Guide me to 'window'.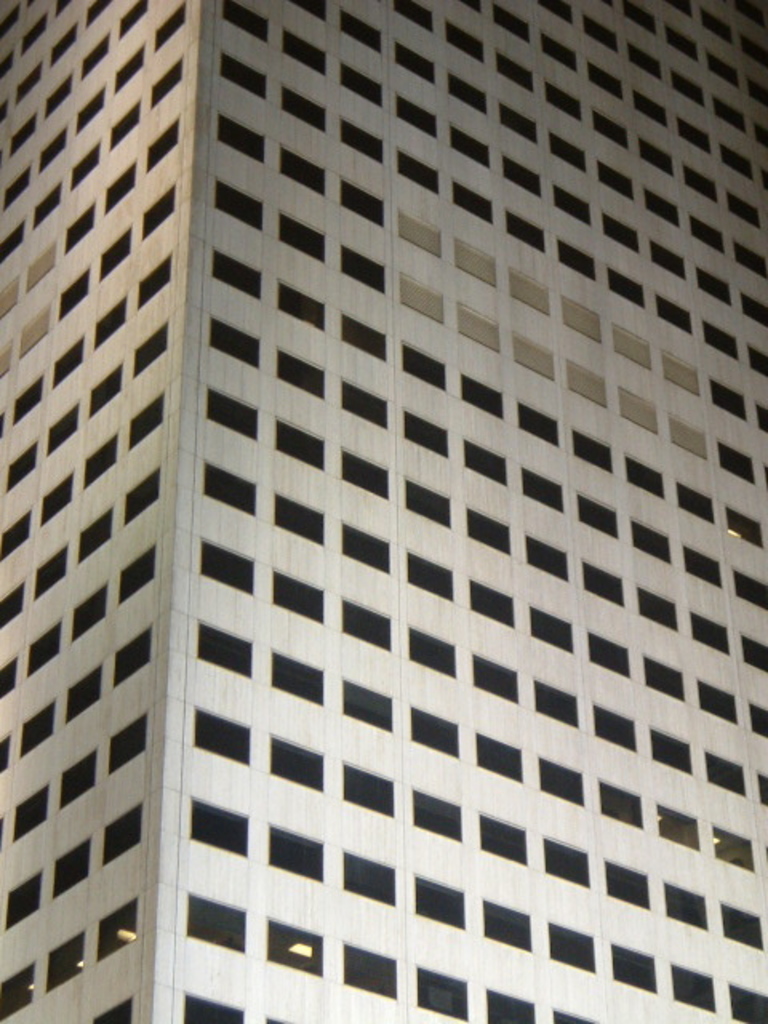
Guidance: x1=19 y1=11 x2=50 y2=62.
